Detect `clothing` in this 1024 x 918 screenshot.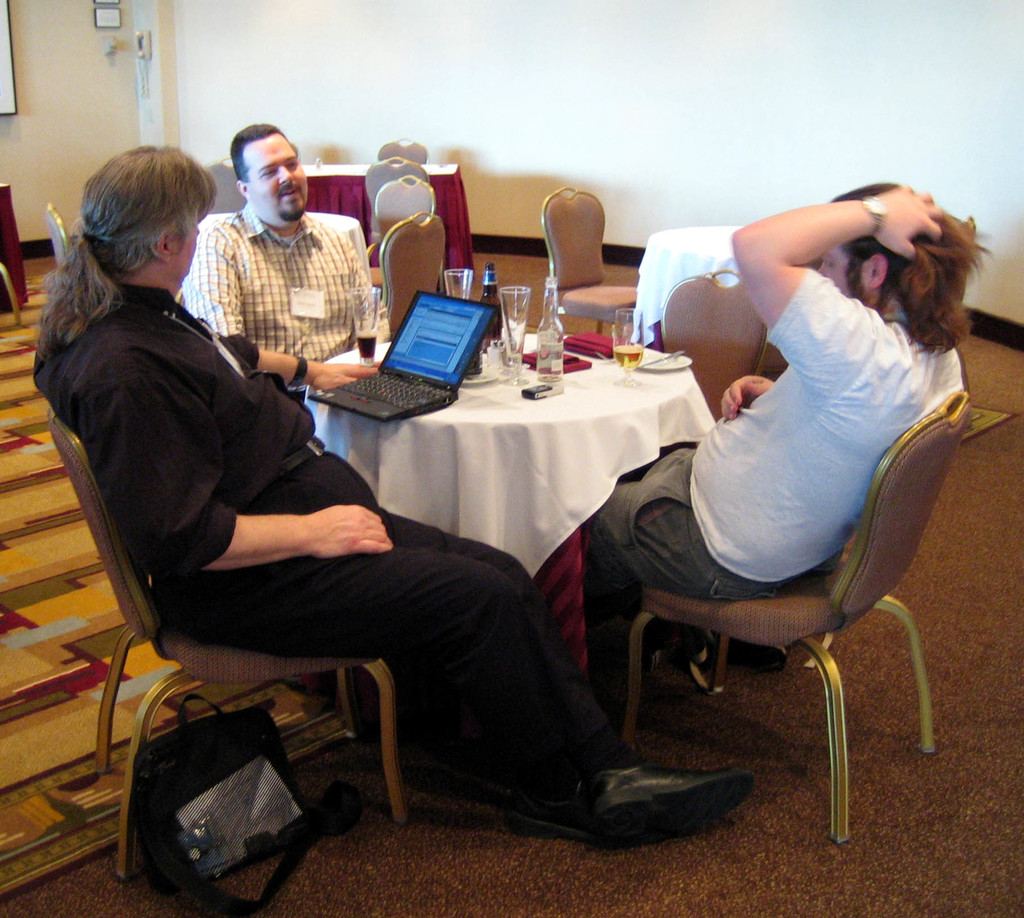
Detection: region(188, 216, 381, 386).
